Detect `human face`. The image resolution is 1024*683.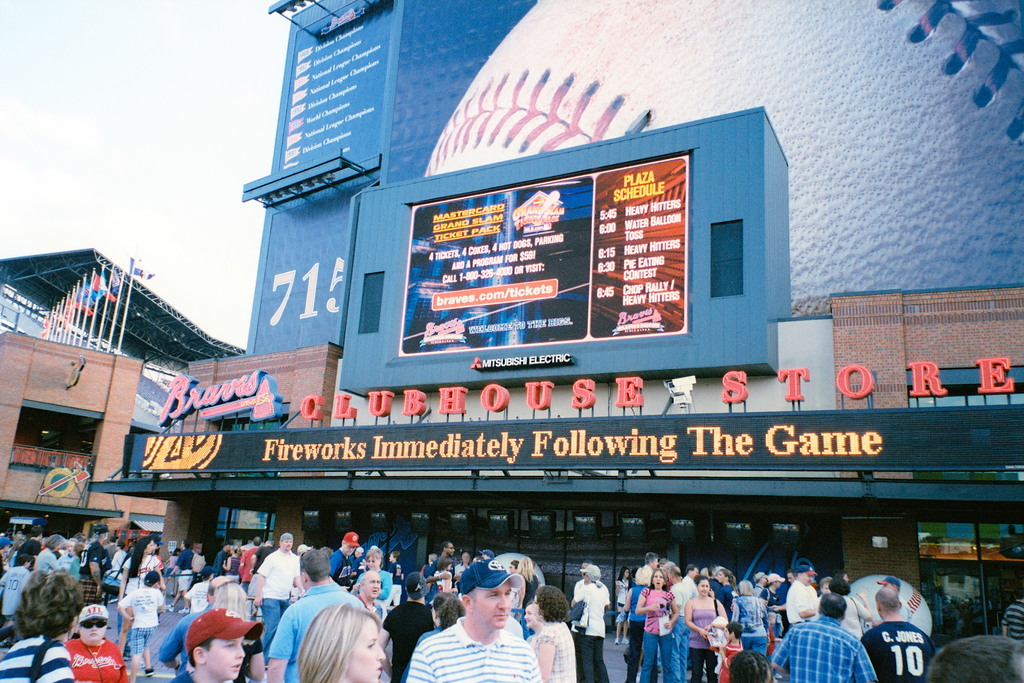
280 539 294 550.
